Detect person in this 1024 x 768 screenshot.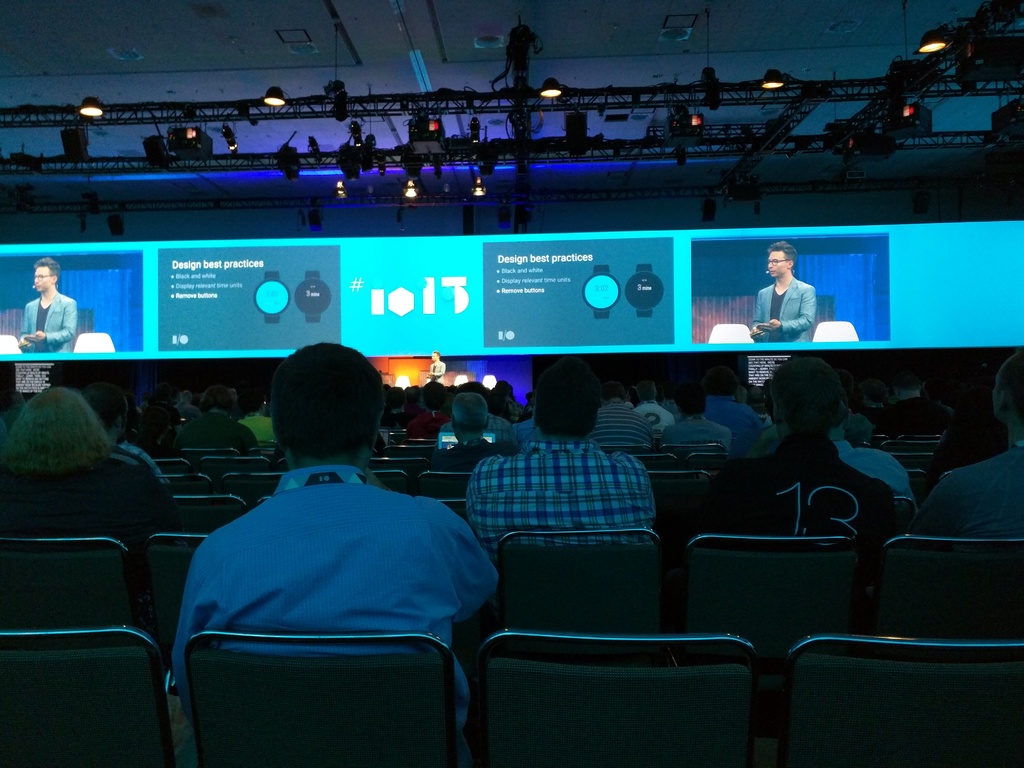
Detection: [left=422, top=351, right=449, bottom=383].
